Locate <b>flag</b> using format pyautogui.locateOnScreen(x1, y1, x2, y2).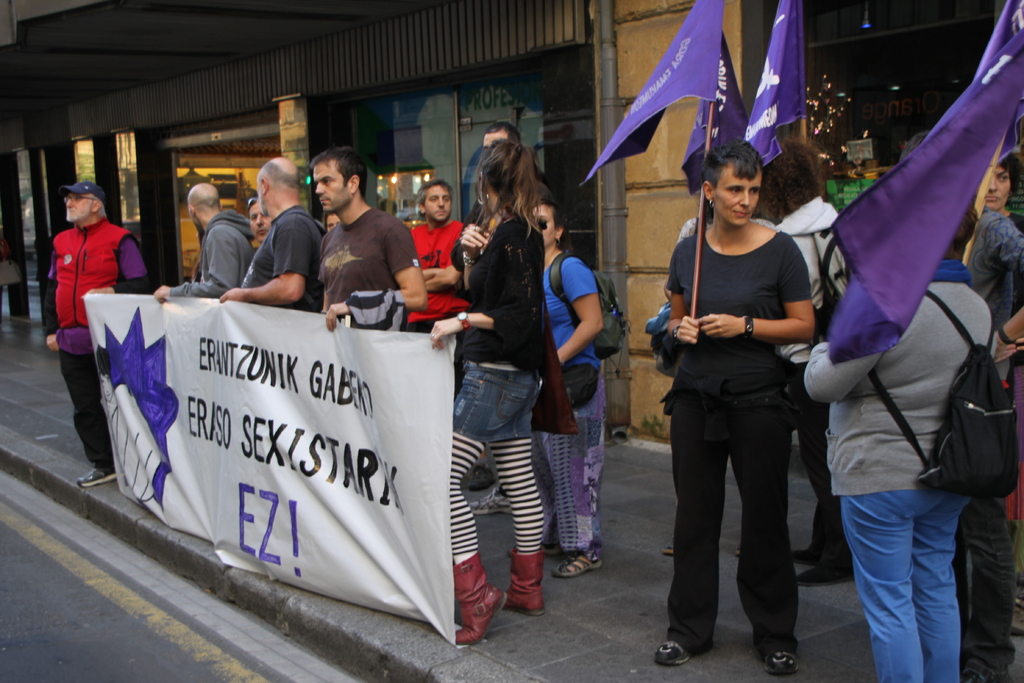
pyautogui.locateOnScreen(577, 0, 720, 191).
